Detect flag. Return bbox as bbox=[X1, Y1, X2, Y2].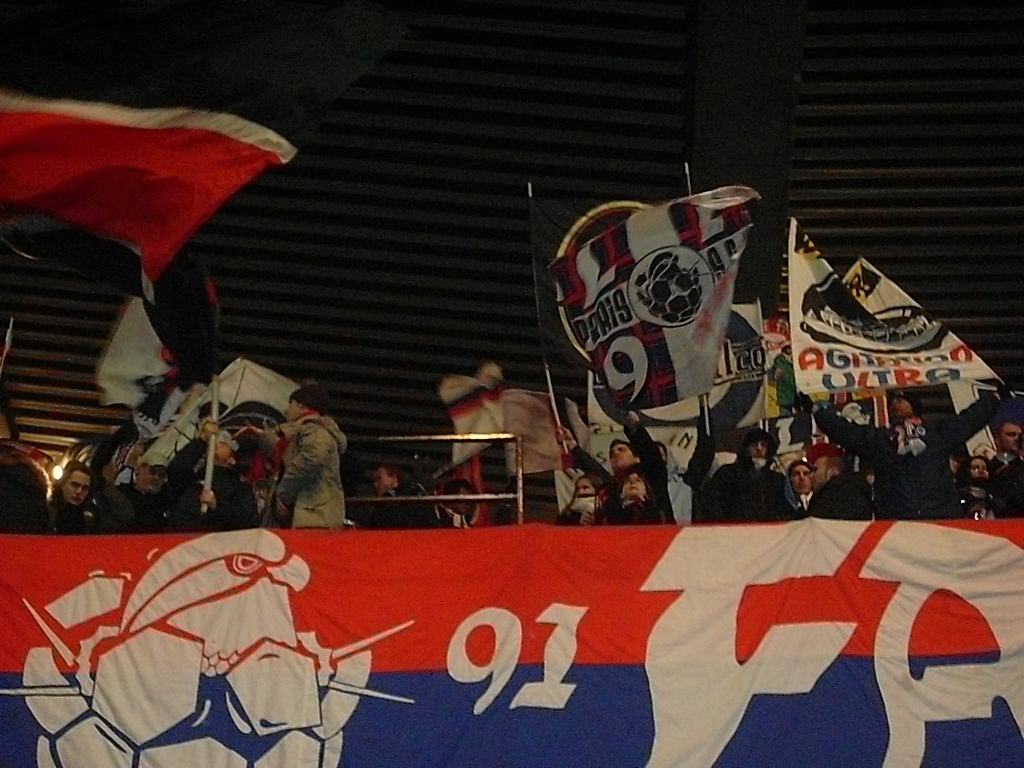
bbox=[544, 191, 761, 407].
